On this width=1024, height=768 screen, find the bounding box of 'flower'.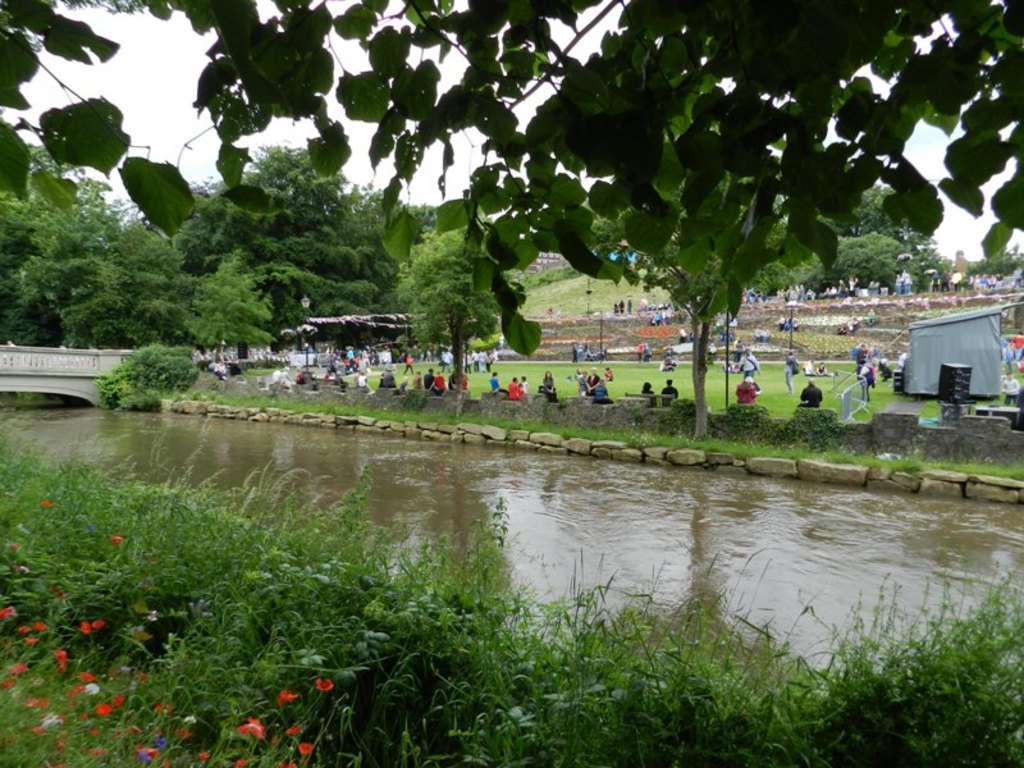
Bounding box: 88 673 101 692.
